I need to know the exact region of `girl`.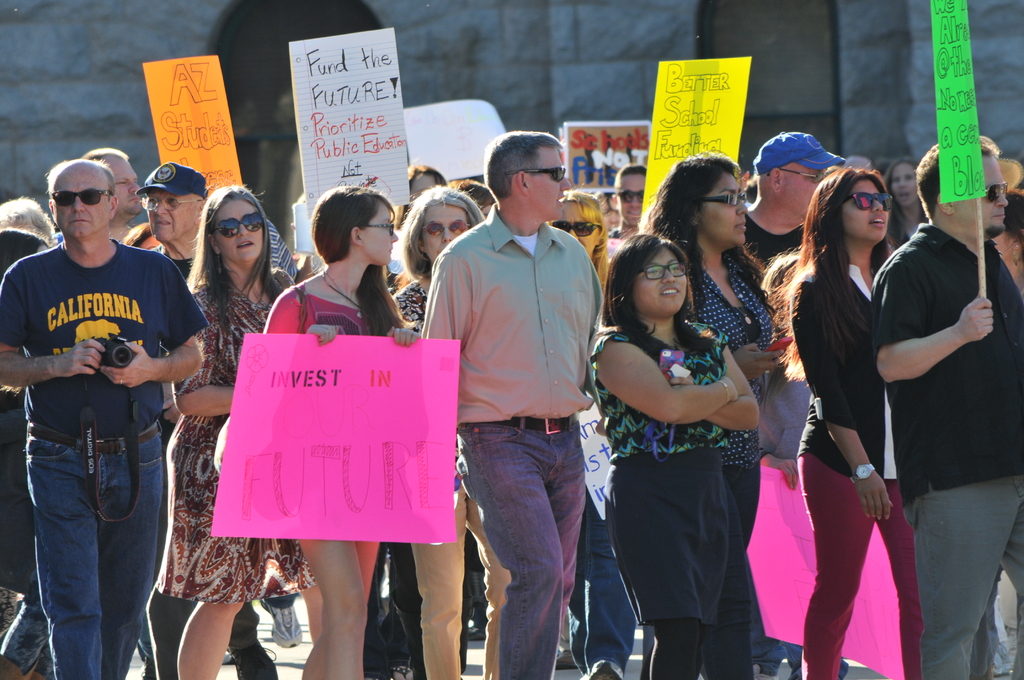
Region: left=266, top=182, right=417, bottom=679.
